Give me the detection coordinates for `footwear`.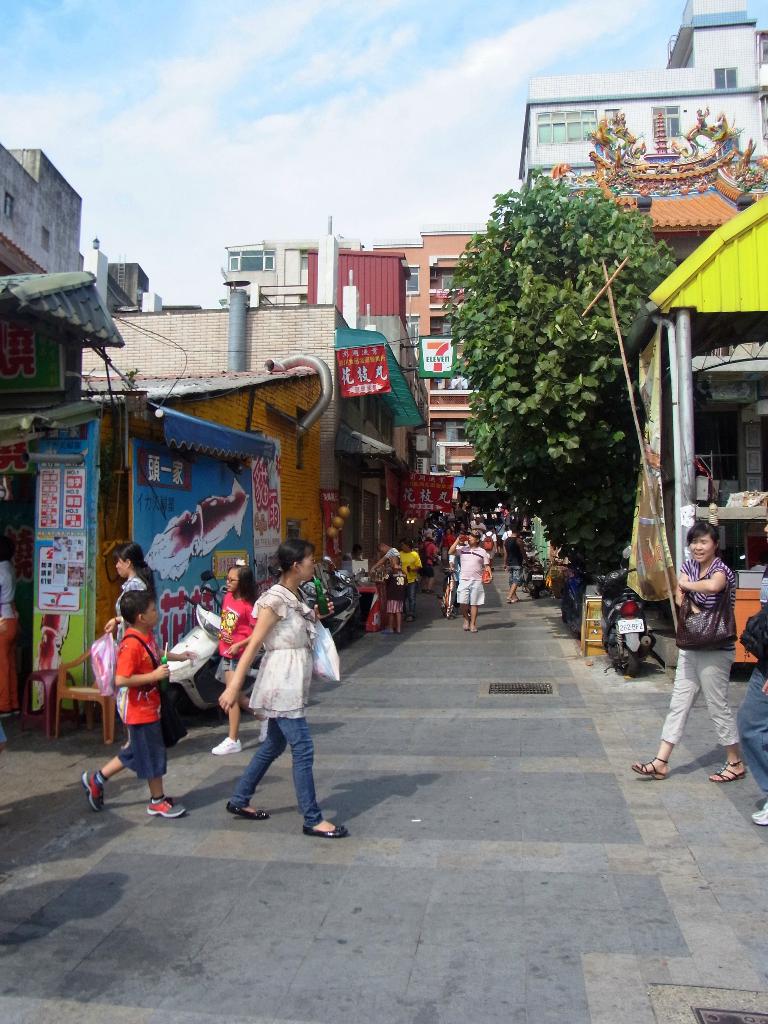
x1=226, y1=801, x2=270, y2=822.
